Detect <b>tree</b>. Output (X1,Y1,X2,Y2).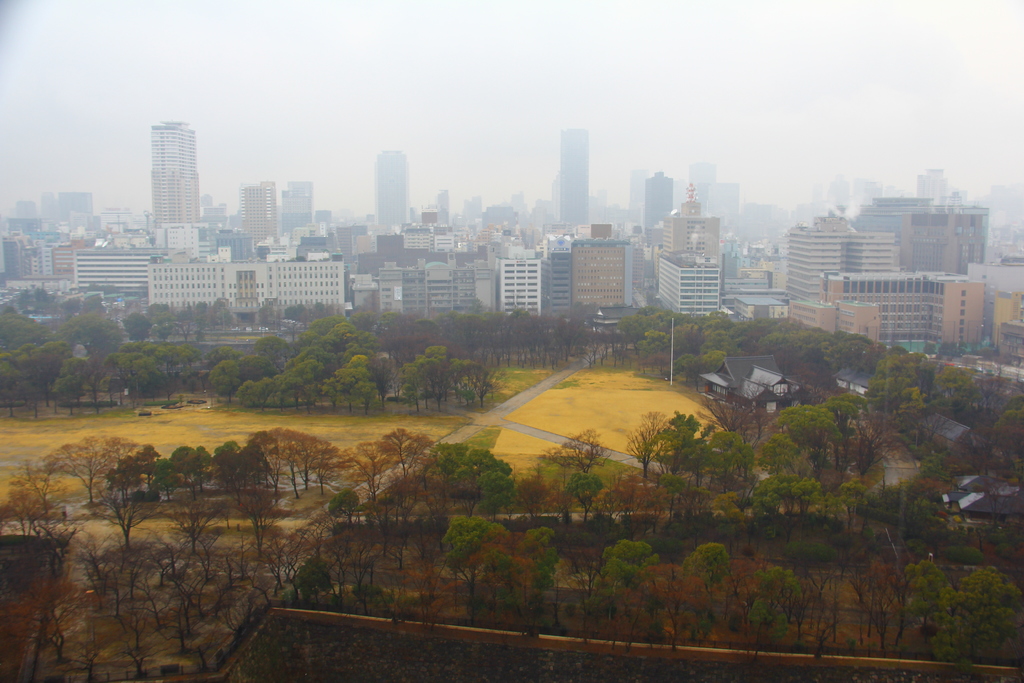
(203,359,245,403).
